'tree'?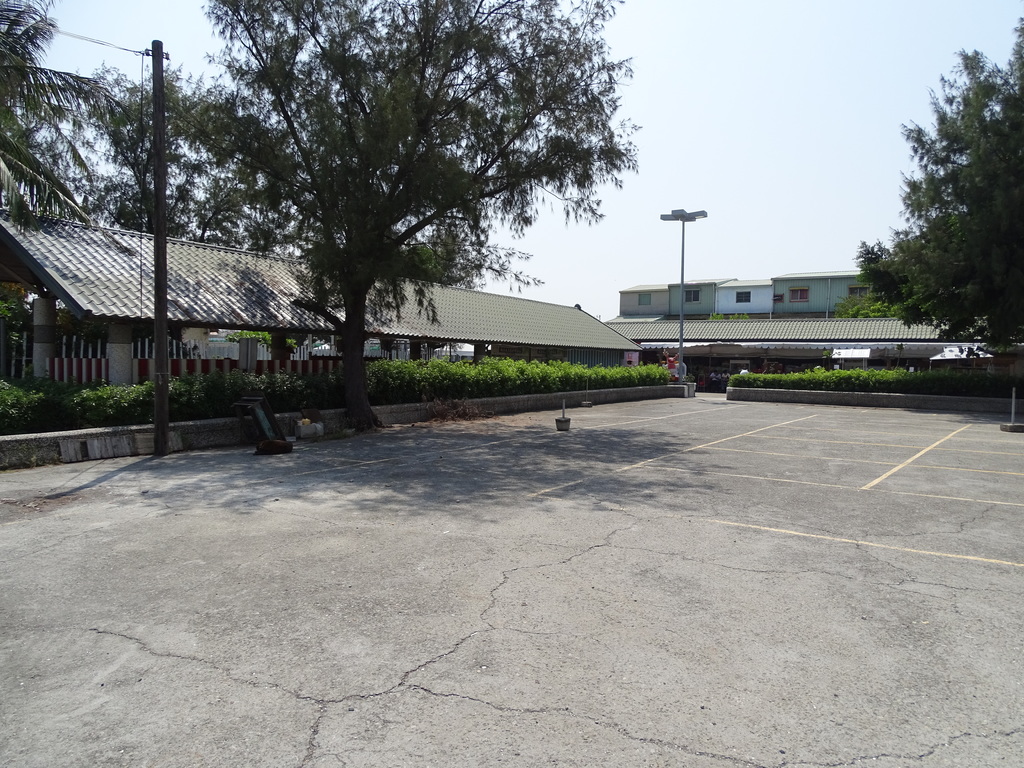
left=54, top=61, right=318, bottom=372
